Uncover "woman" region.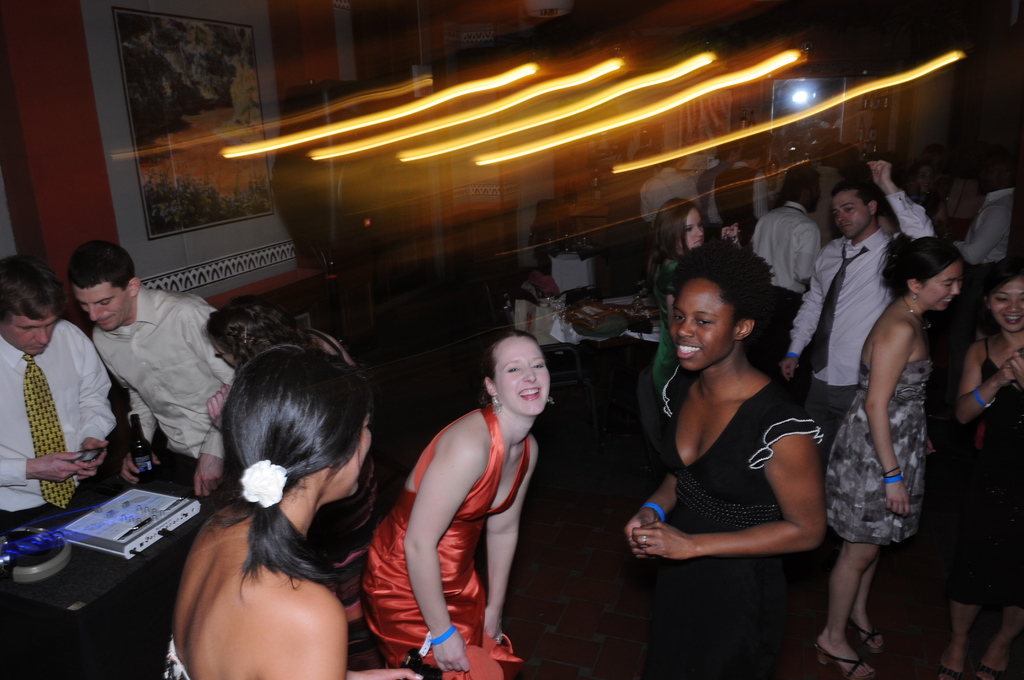
Uncovered: box(164, 345, 423, 679).
